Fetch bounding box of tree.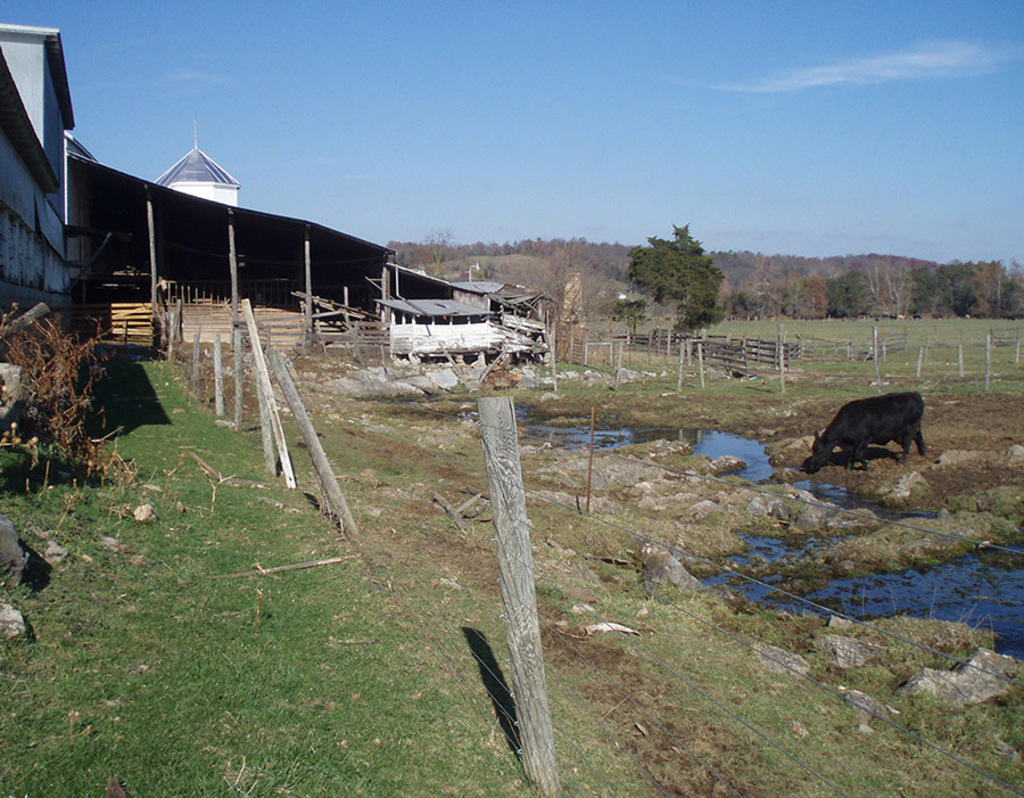
Bbox: 630,216,736,326.
